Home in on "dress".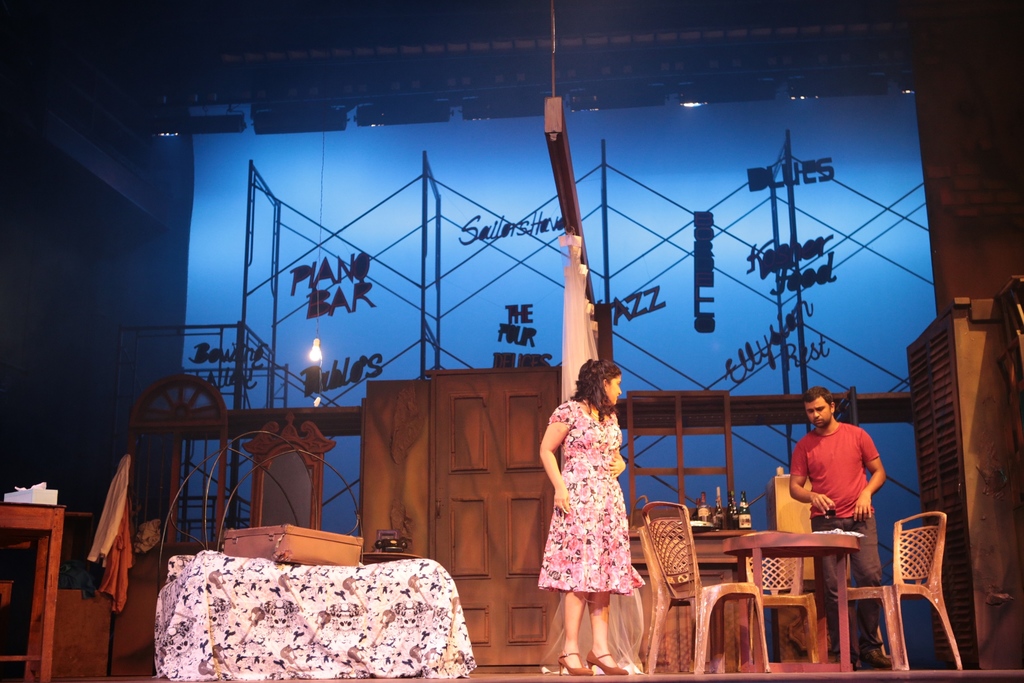
Homed in at detection(541, 394, 647, 614).
